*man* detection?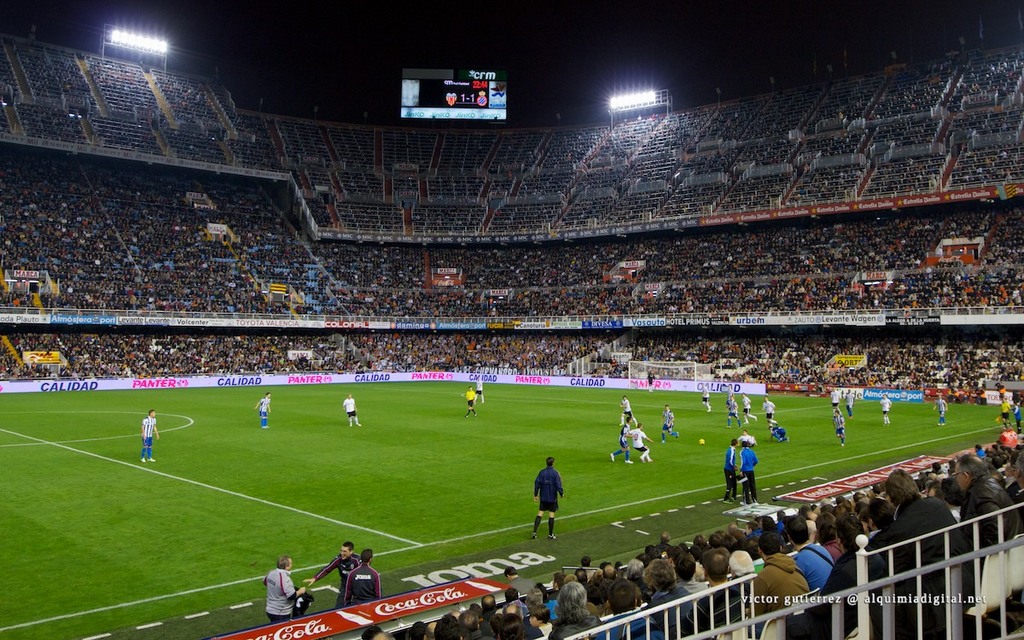
[x1=725, y1=439, x2=740, y2=503]
